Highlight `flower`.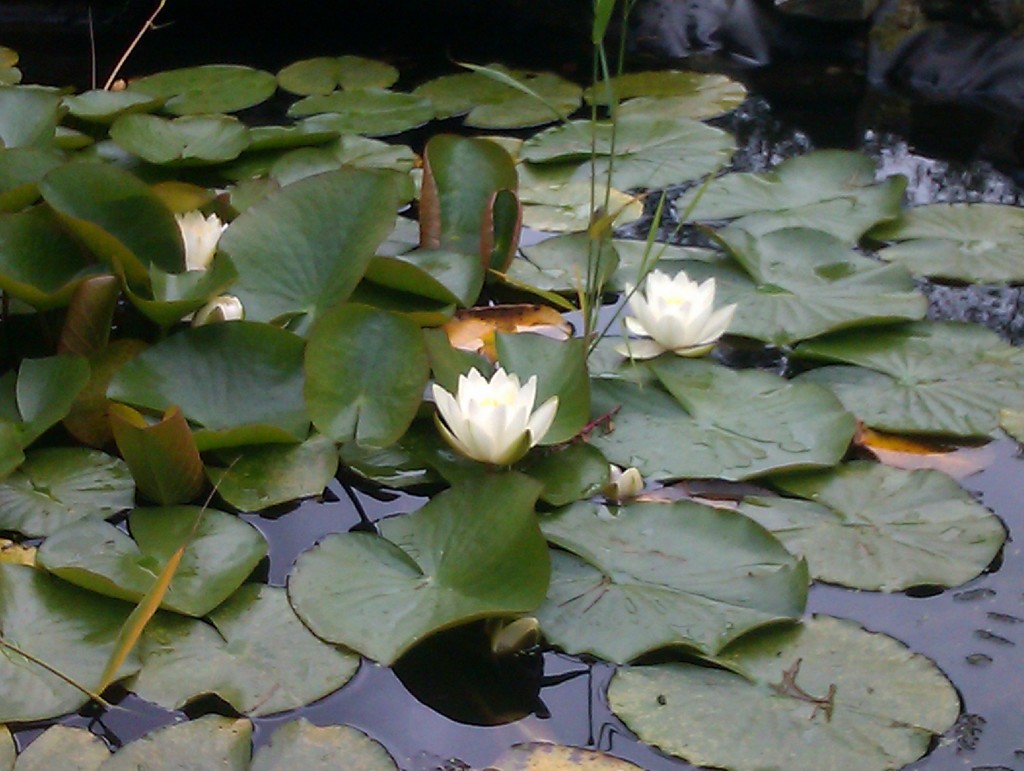
Highlighted region: locate(615, 266, 734, 360).
